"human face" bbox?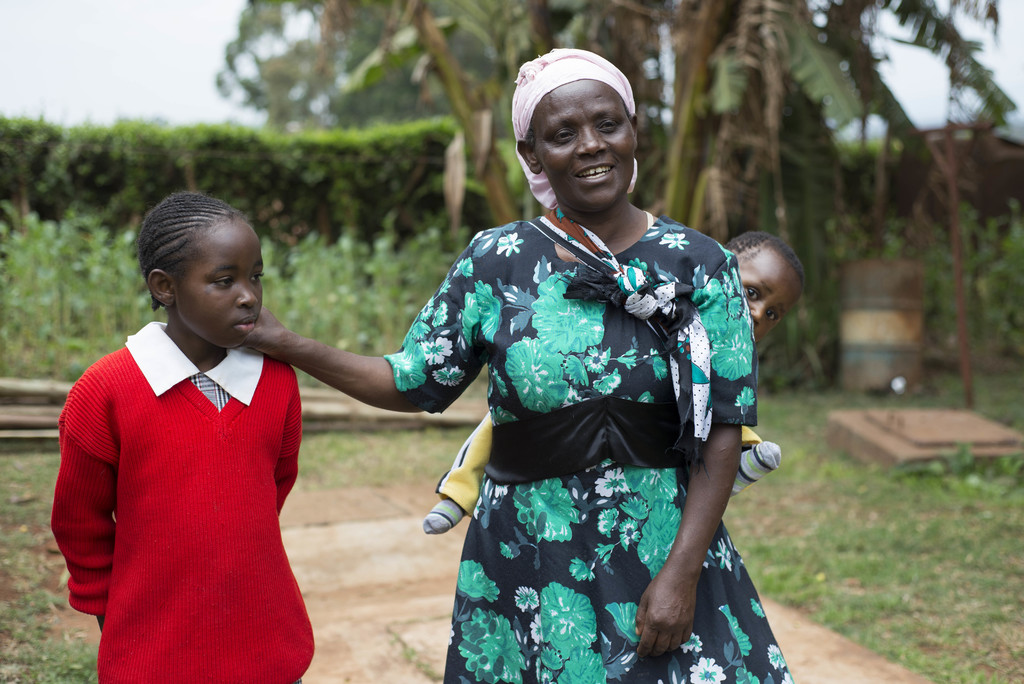
(740, 245, 803, 343)
